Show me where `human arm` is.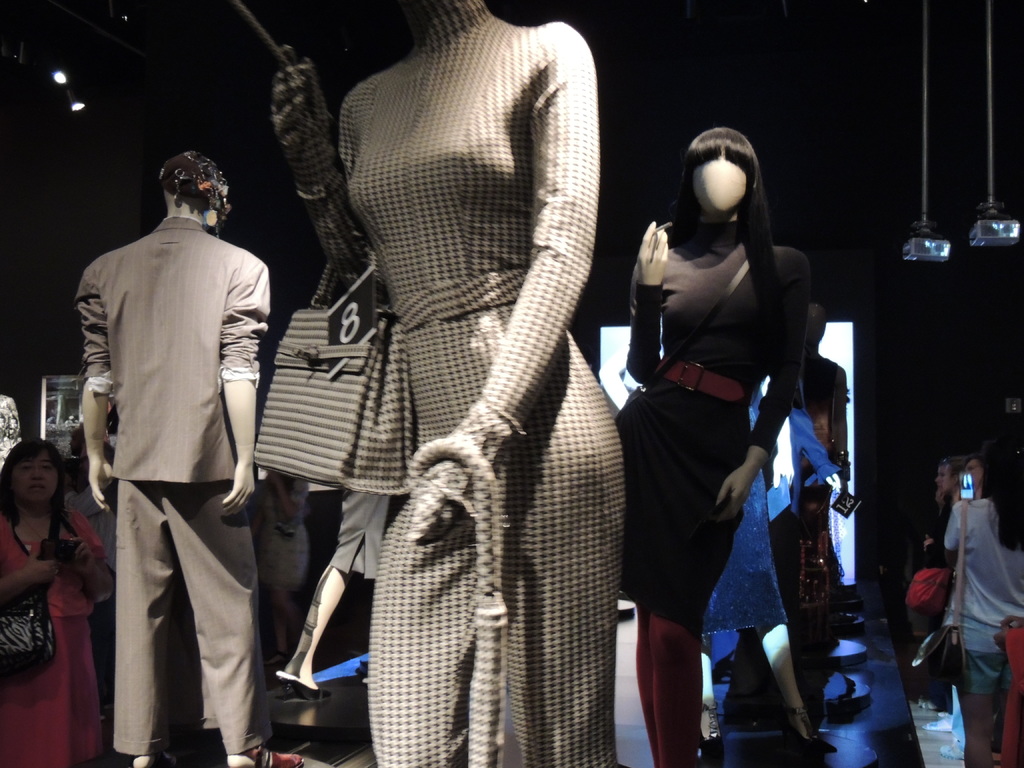
`human arm` is at select_region(68, 509, 120, 597).
